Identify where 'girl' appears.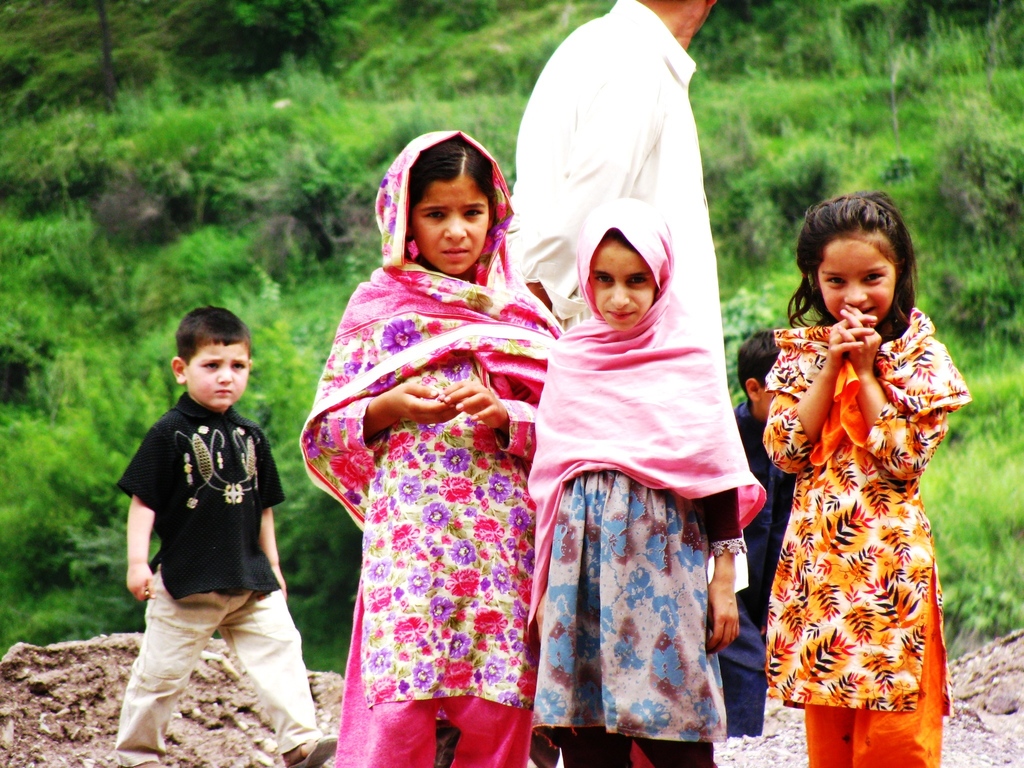
Appears at l=295, t=127, r=569, b=767.
